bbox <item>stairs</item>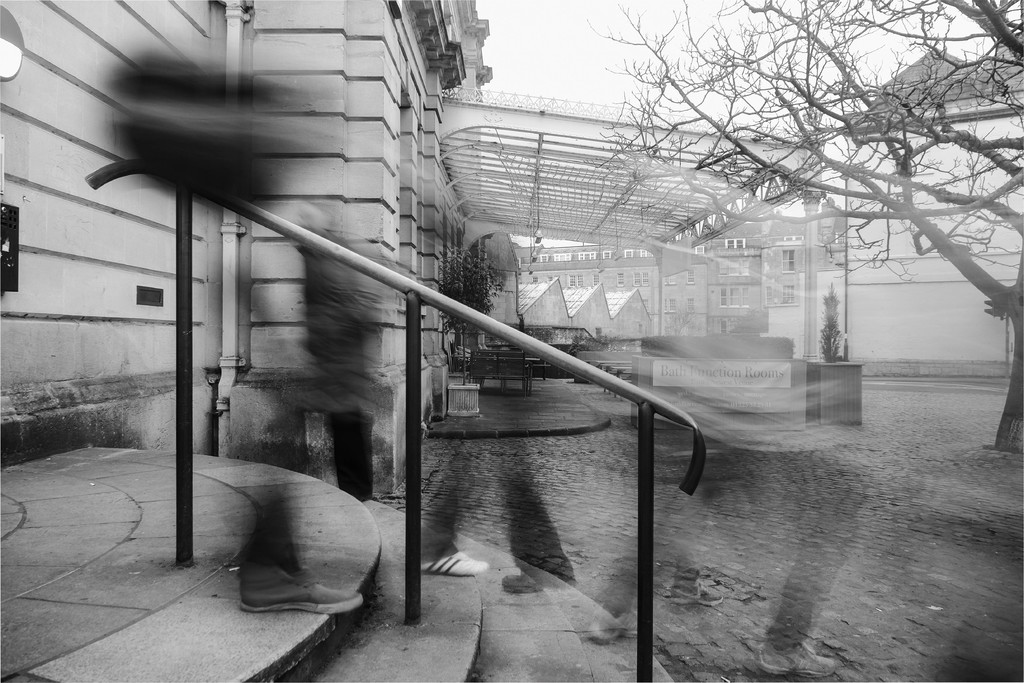
0 443 674 682
